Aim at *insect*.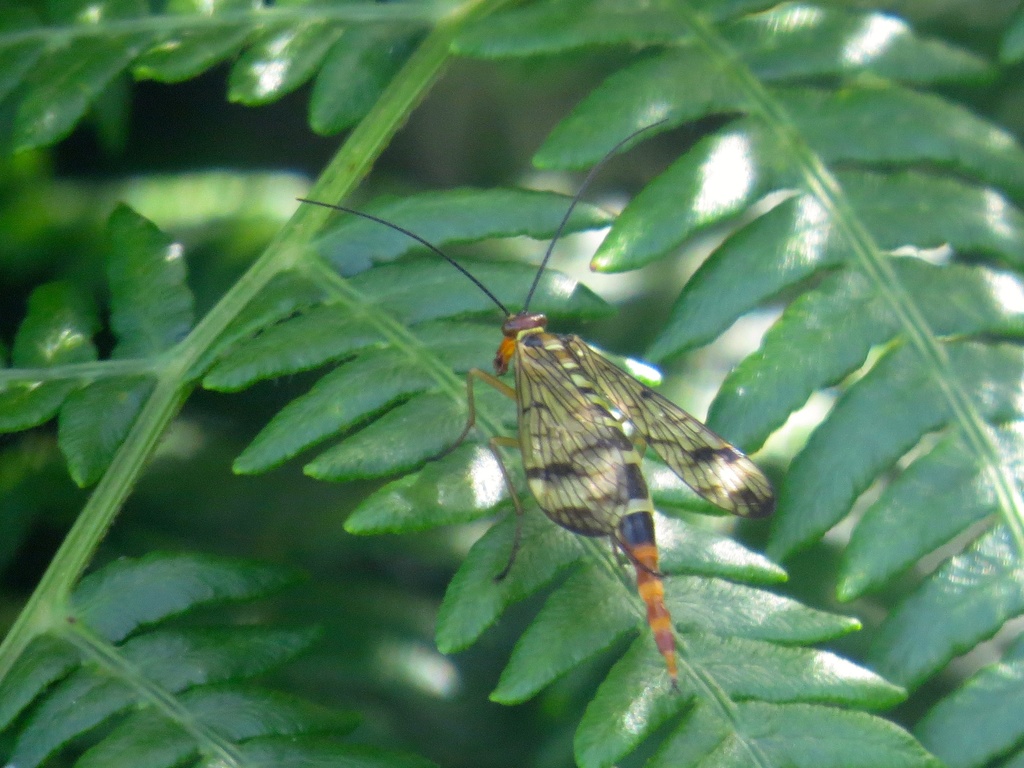
Aimed at left=283, top=117, right=779, bottom=694.
